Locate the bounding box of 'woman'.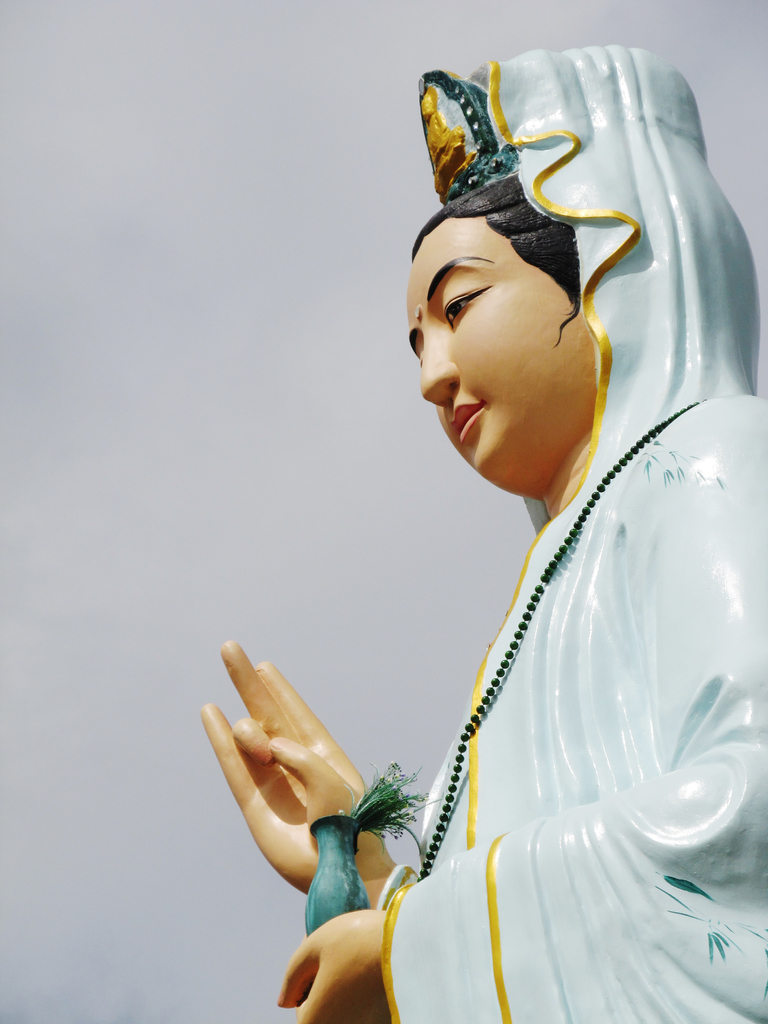
Bounding box: rect(261, 20, 742, 1007).
